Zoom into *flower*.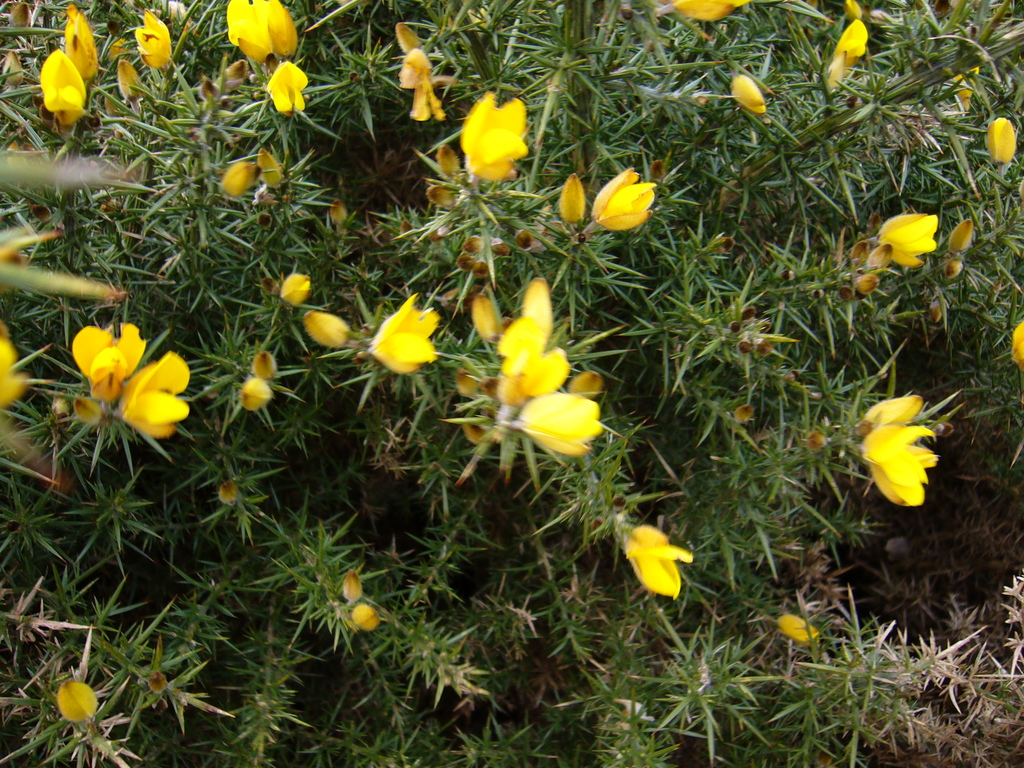
Zoom target: bbox=(460, 90, 530, 188).
